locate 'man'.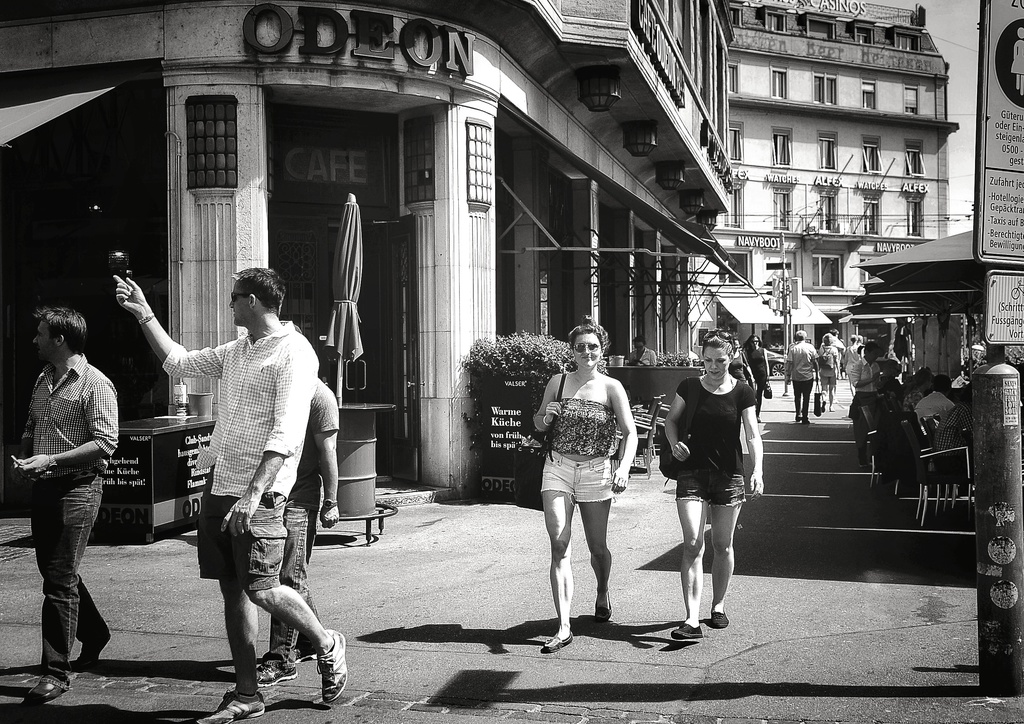
Bounding box: 917:376:963:449.
